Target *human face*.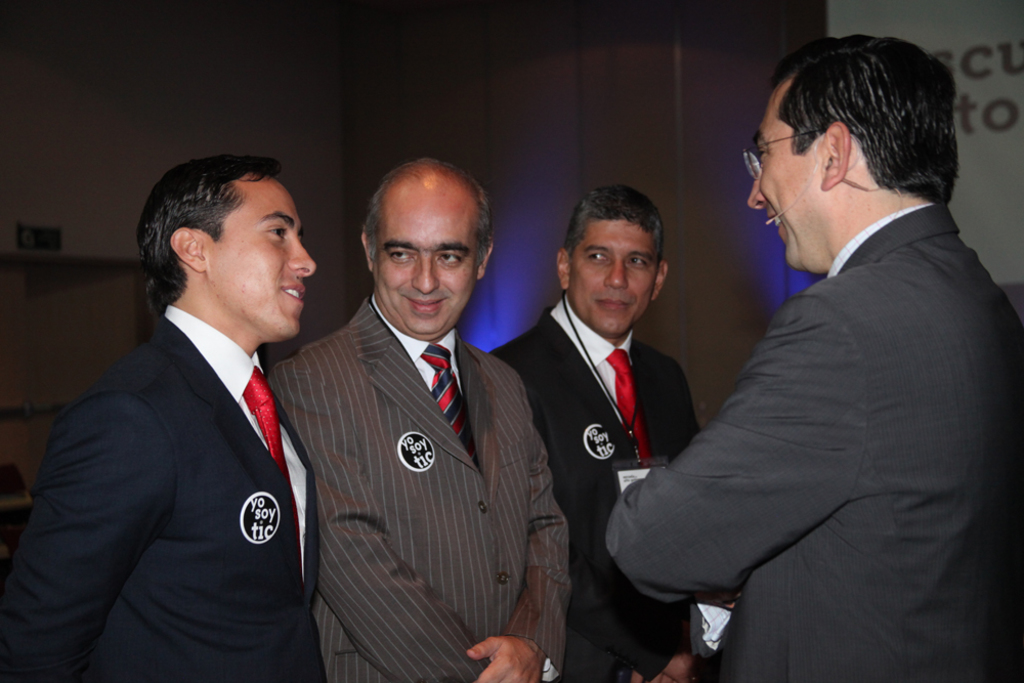
Target region: x1=198, y1=177, x2=319, y2=340.
